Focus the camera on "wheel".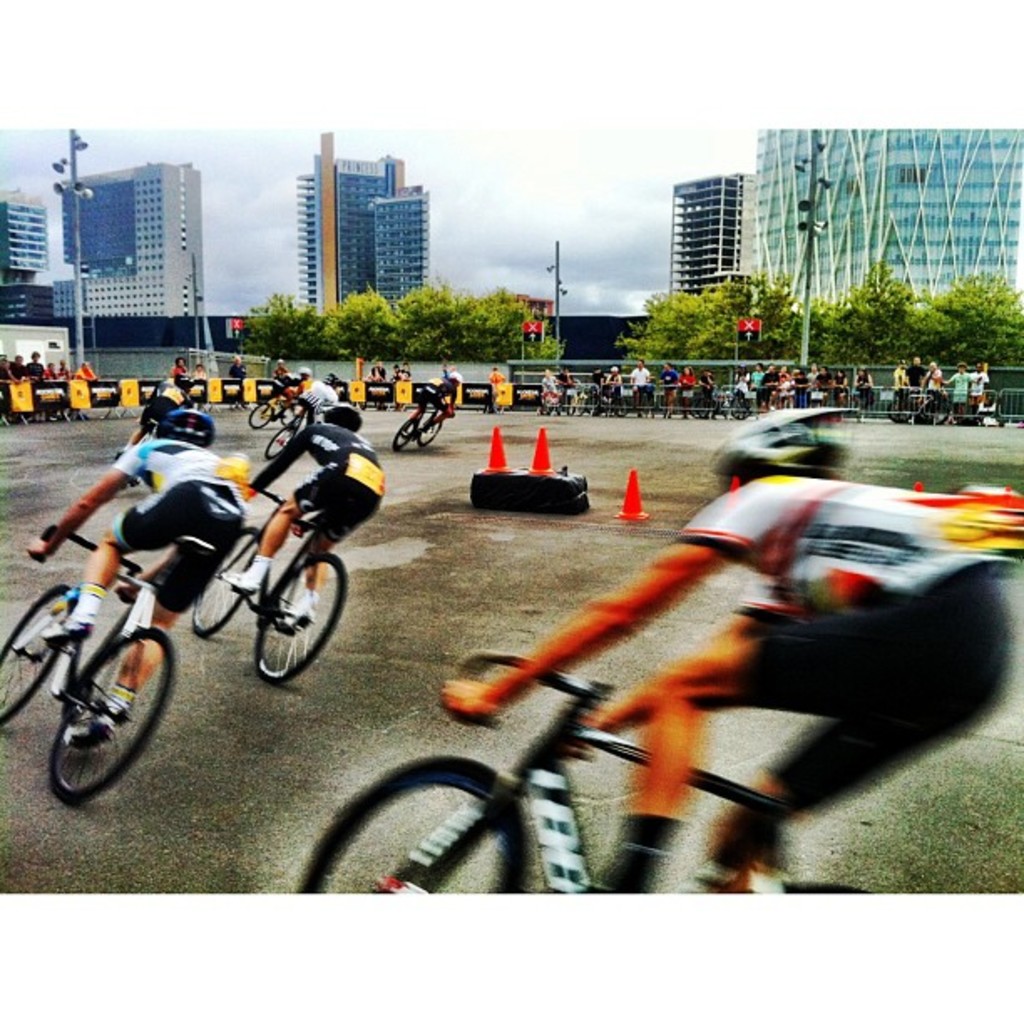
Focus region: bbox=(417, 420, 438, 447).
